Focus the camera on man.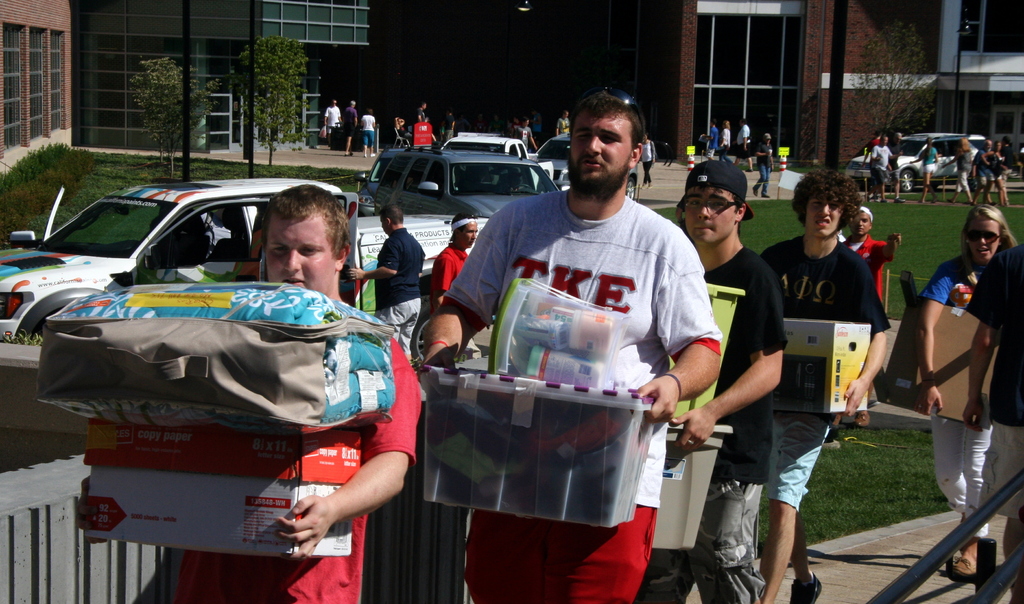
Focus region: pyautogui.locateOnScreen(764, 174, 887, 603).
